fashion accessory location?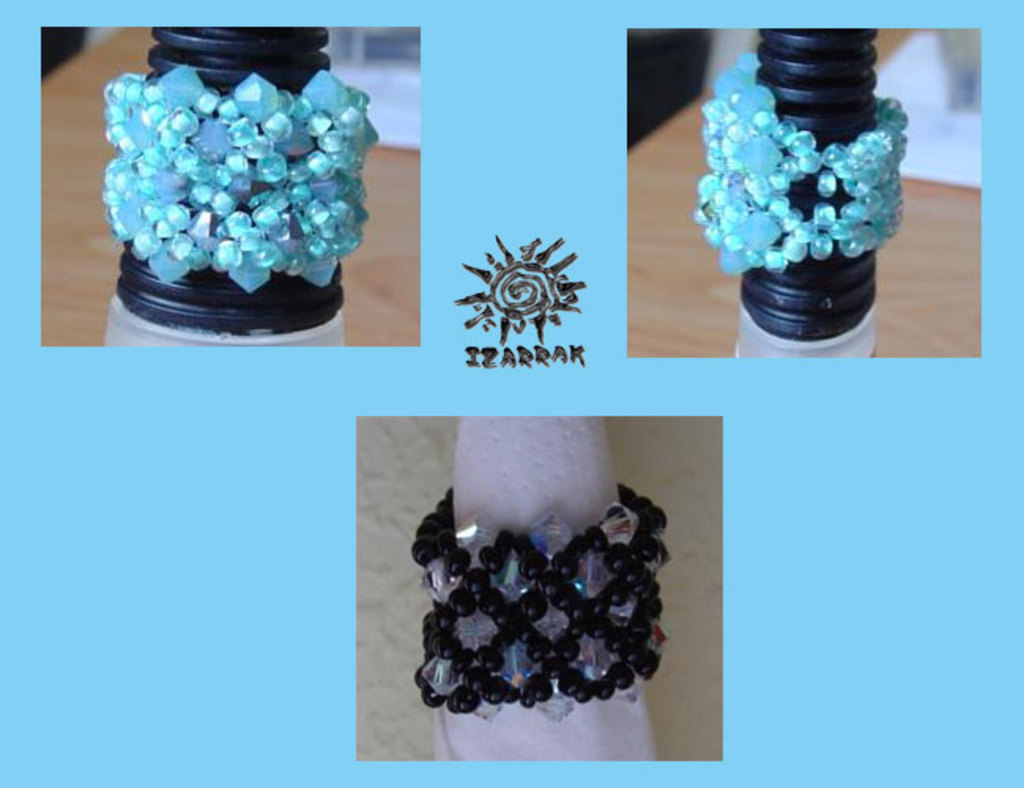
select_region(692, 52, 906, 277)
